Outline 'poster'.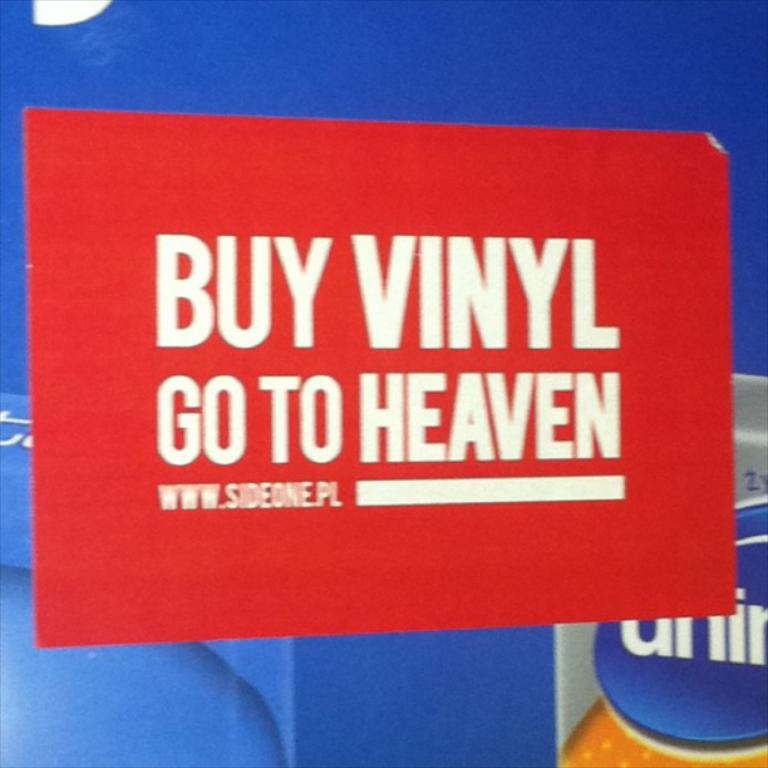
Outline: <bbox>0, 0, 767, 767</bbox>.
